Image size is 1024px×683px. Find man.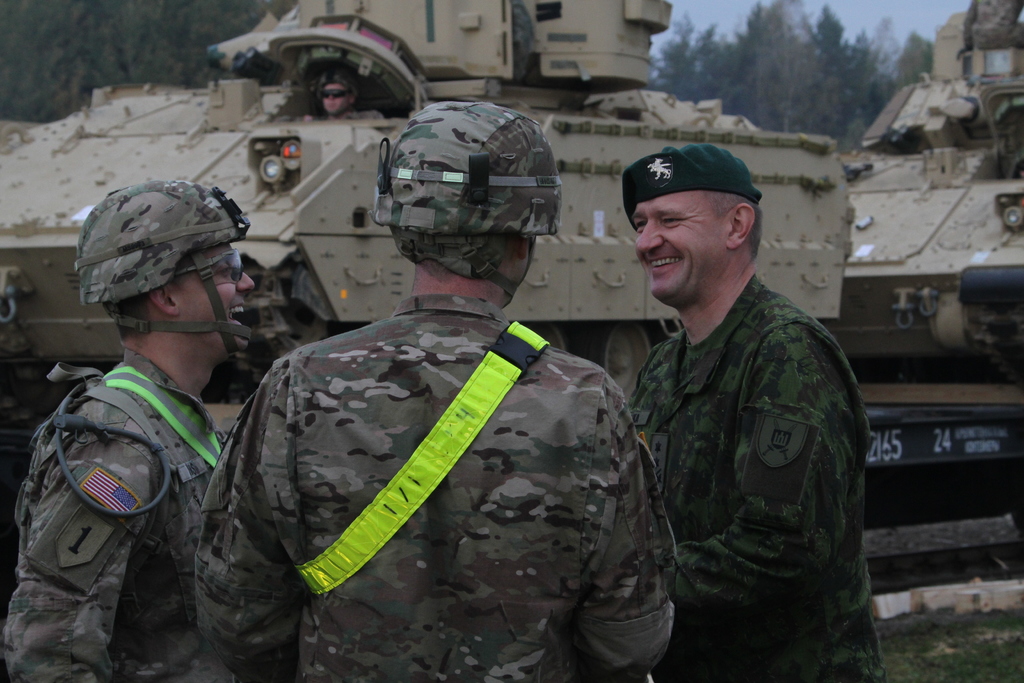
pyautogui.locateOnScreen(0, 177, 255, 682).
